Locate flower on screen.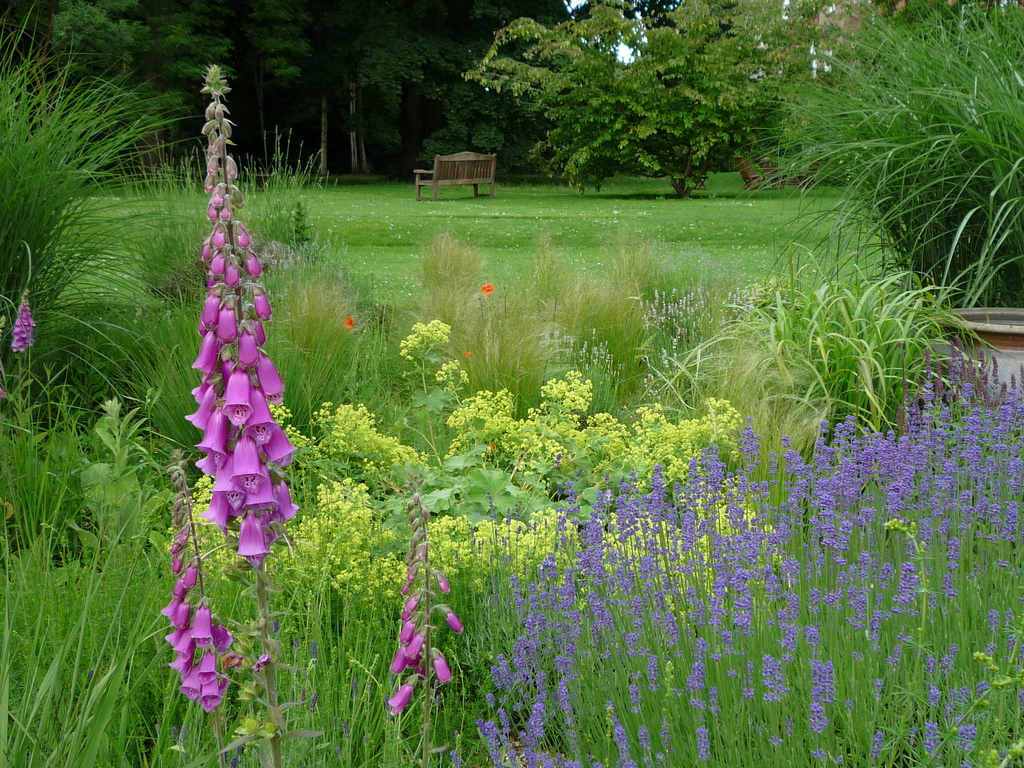
On screen at detection(442, 610, 461, 634).
